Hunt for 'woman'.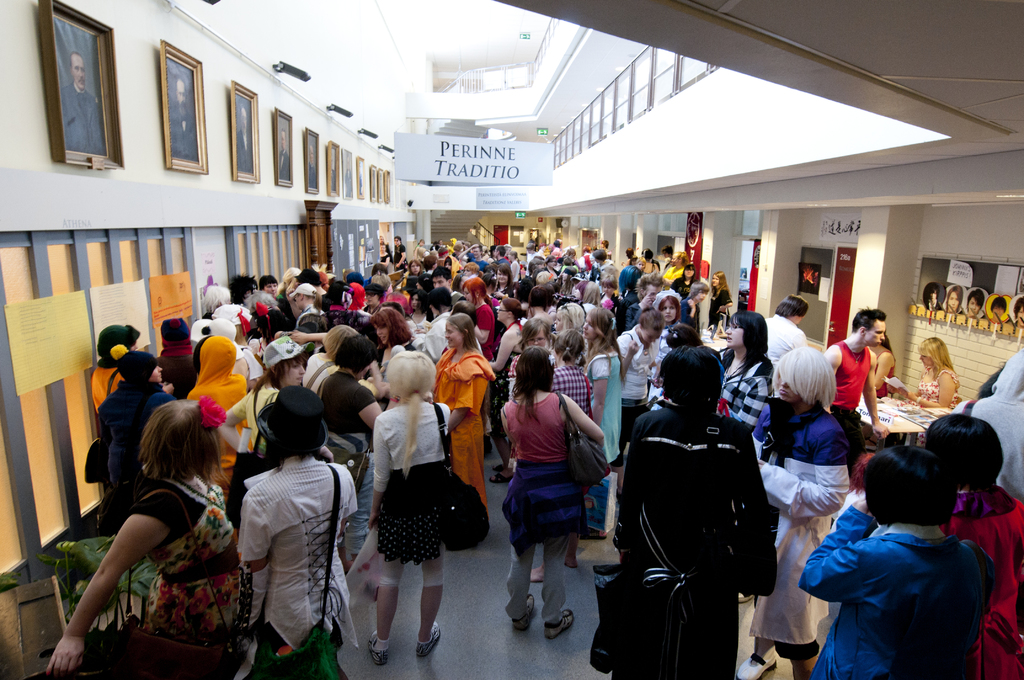
Hunted down at pyautogui.locateOnScreen(628, 342, 775, 679).
